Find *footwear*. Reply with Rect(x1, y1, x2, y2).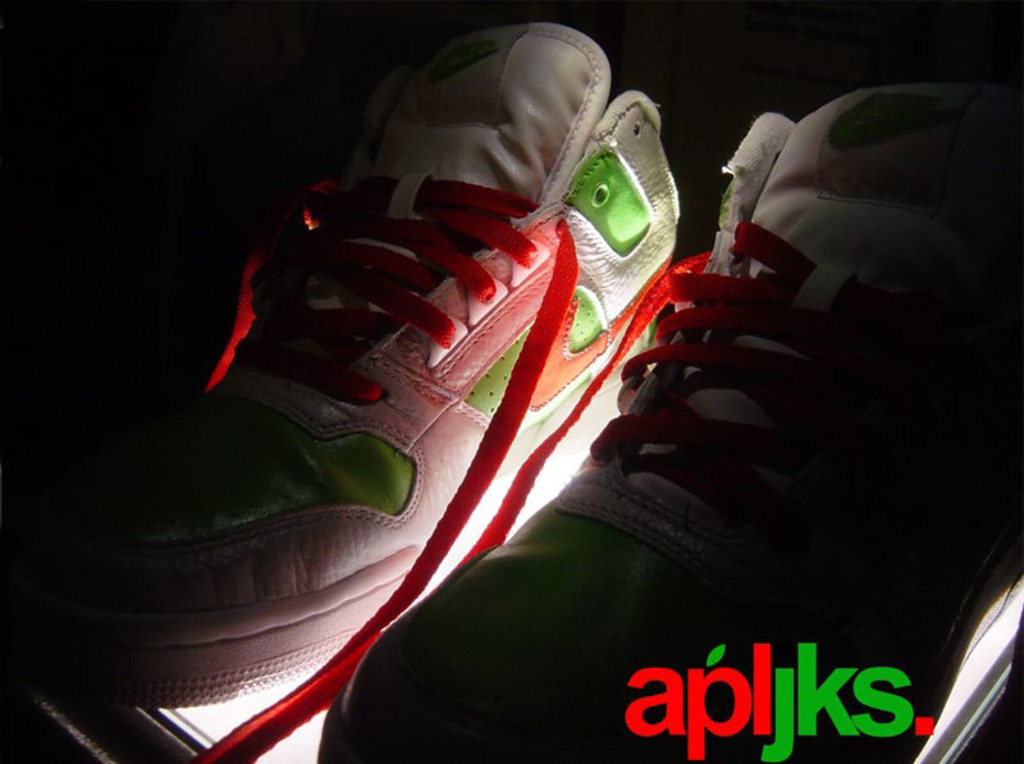
Rect(0, 24, 696, 719).
